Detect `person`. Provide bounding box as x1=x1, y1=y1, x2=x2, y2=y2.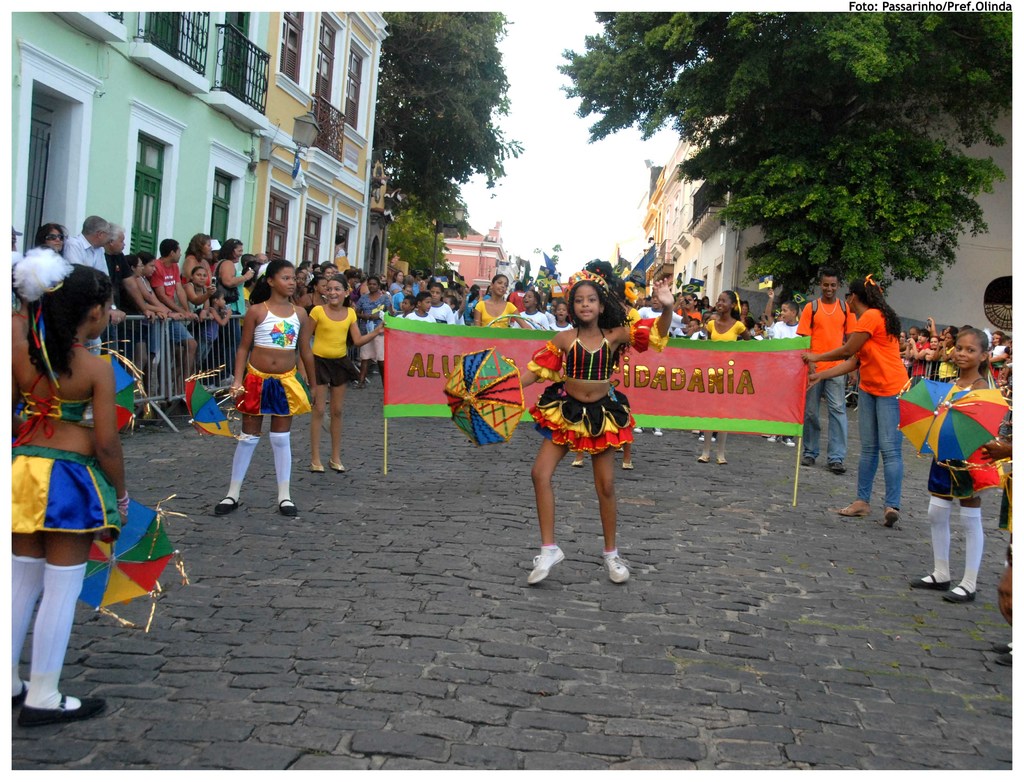
x1=214, y1=256, x2=316, y2=511.
